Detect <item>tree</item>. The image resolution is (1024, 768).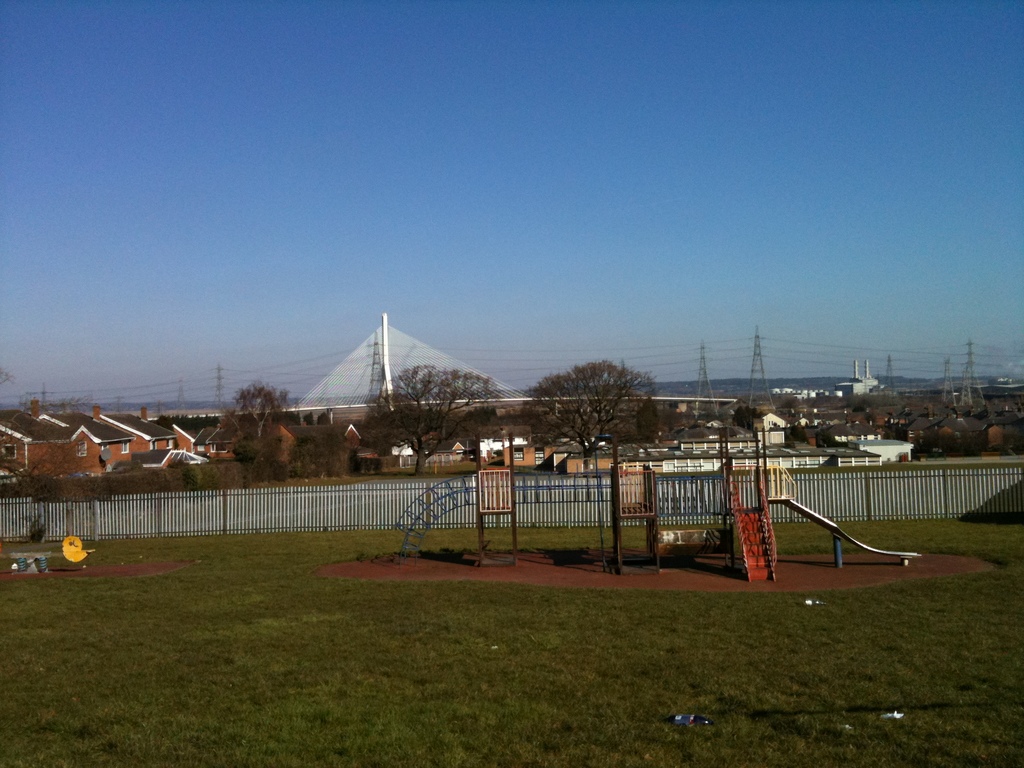
rect(367, 367, 499, 478).
